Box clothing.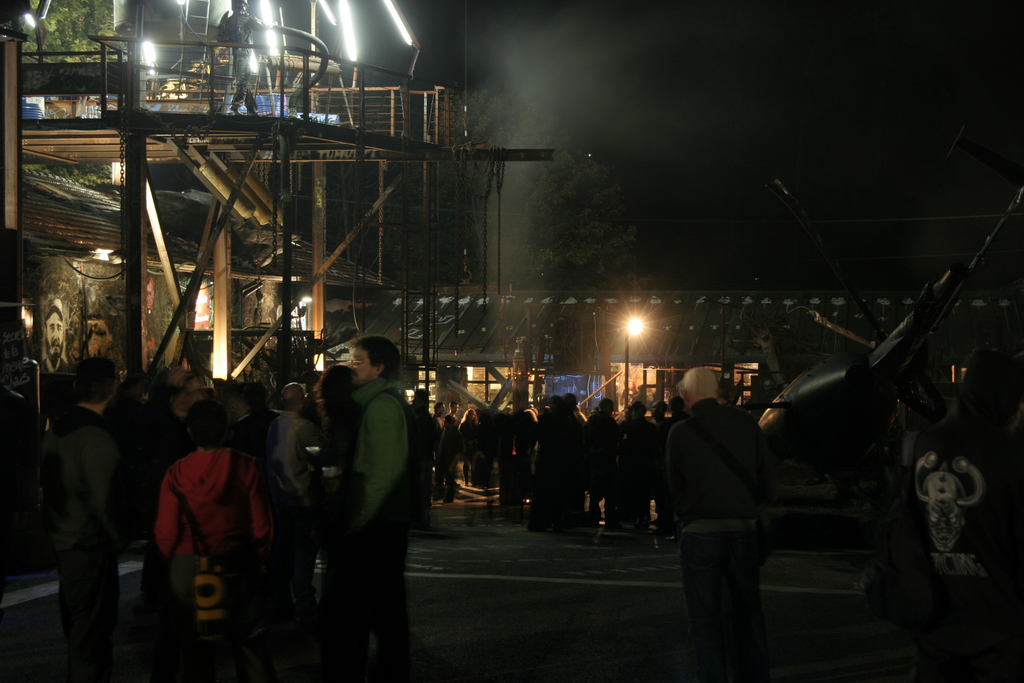
[345,378,413,648].
